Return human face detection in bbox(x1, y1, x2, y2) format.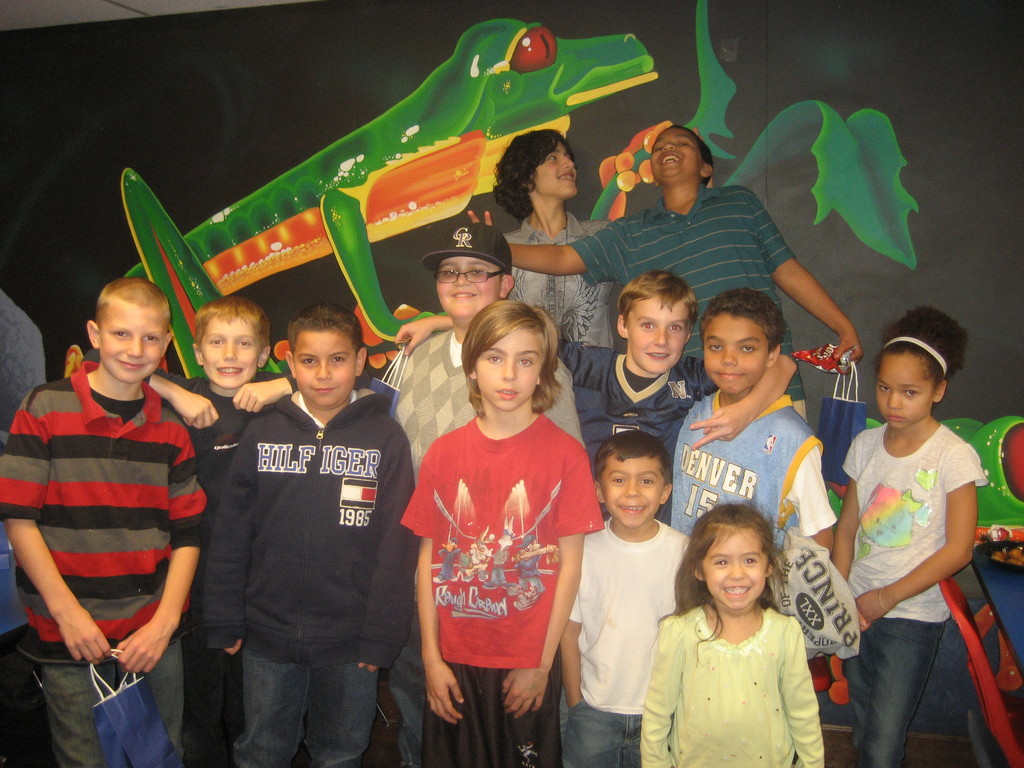
bbox(703, 316, 769, 392).
